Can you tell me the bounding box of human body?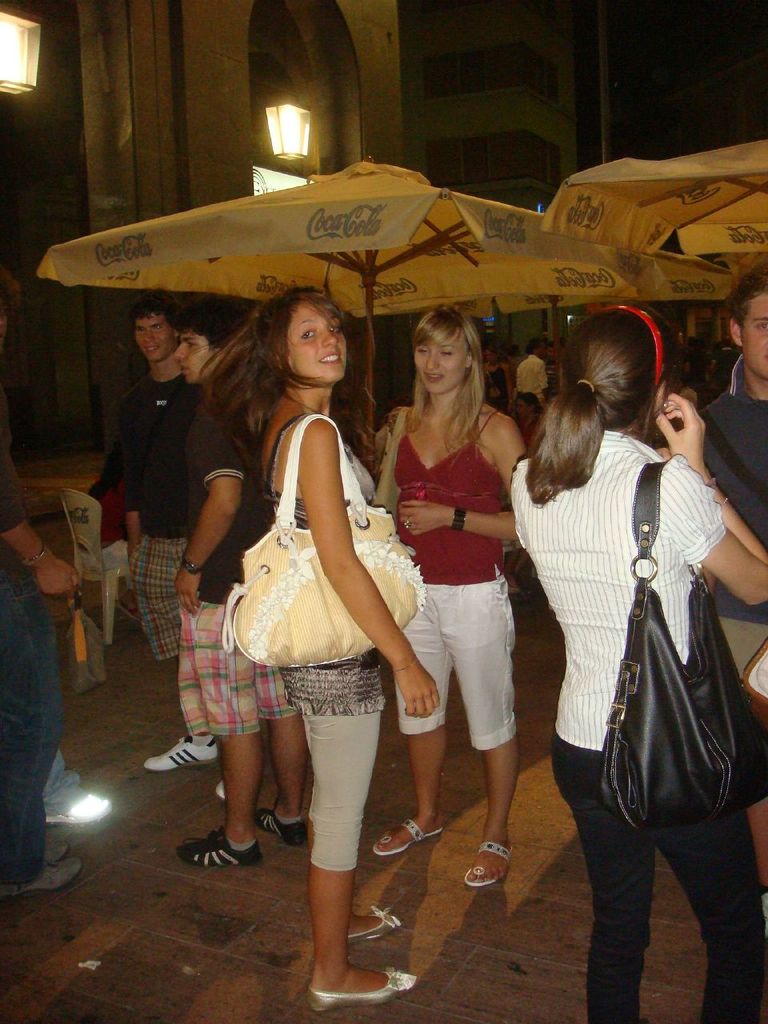
<region>648, 370, 767, 874</region>.
